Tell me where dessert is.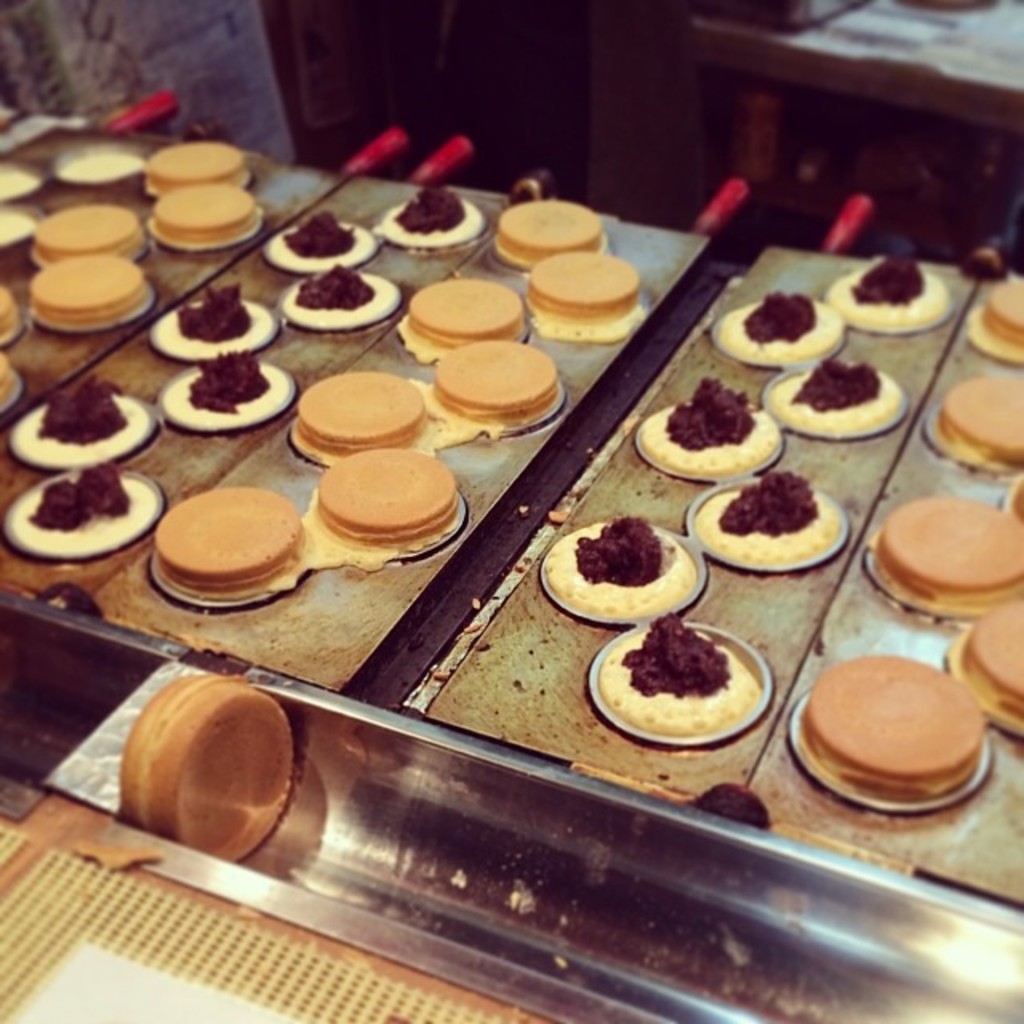
dessert is at [left=595, top=610, right=762, bottom=734].
